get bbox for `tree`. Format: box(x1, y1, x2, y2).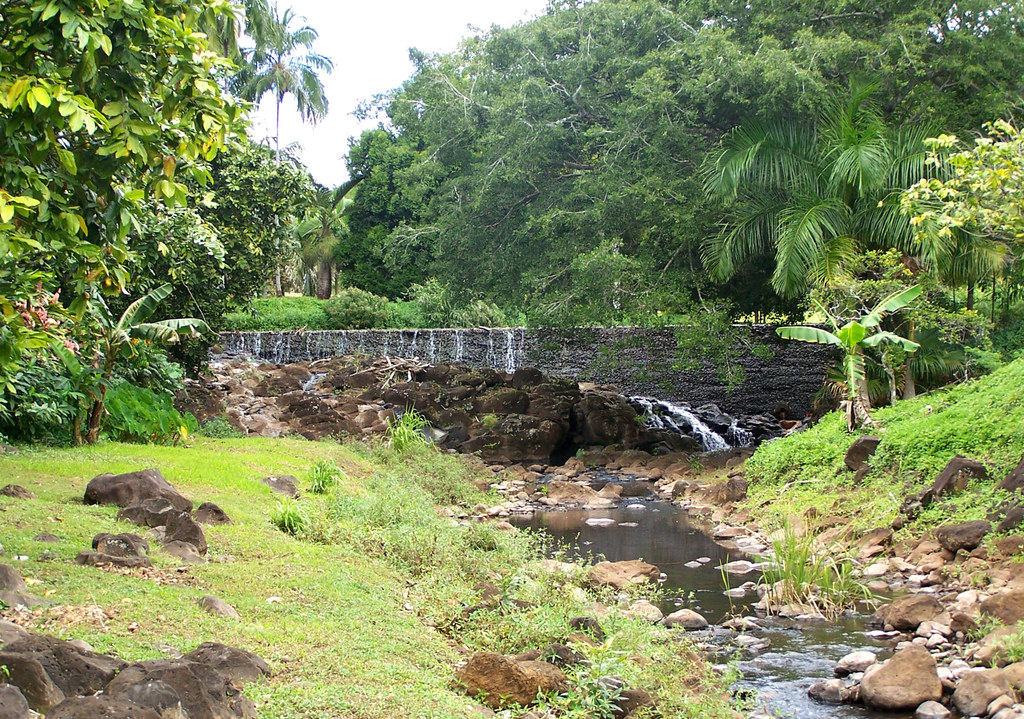
box(191, 122, 323, 286).
